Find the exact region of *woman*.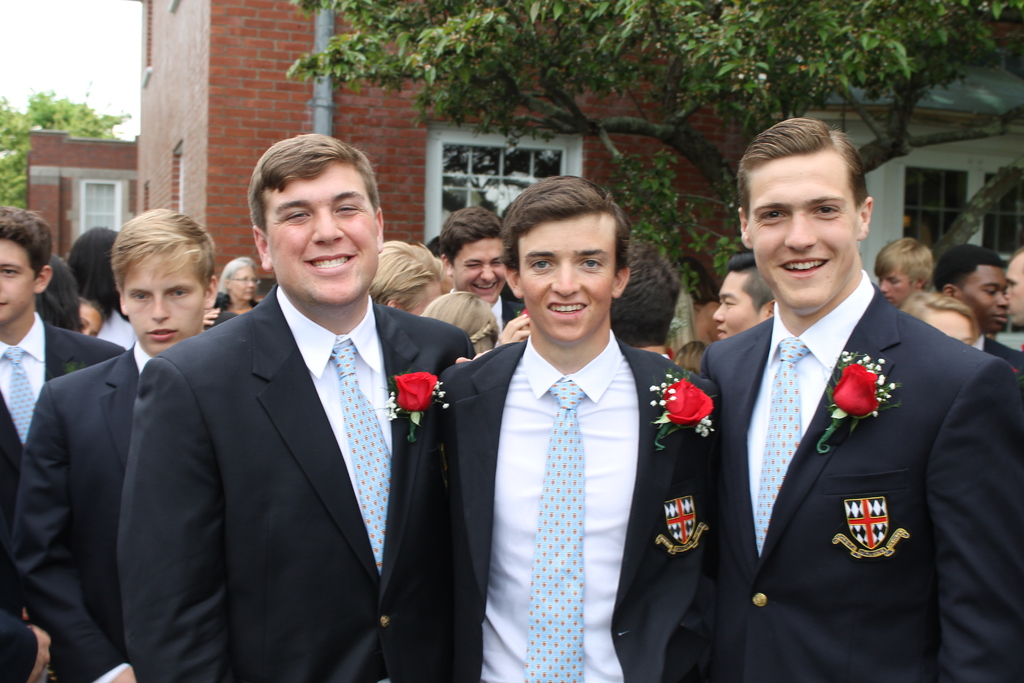
Exact region: (x1=61, y1=222, x2=127, y2=324).
